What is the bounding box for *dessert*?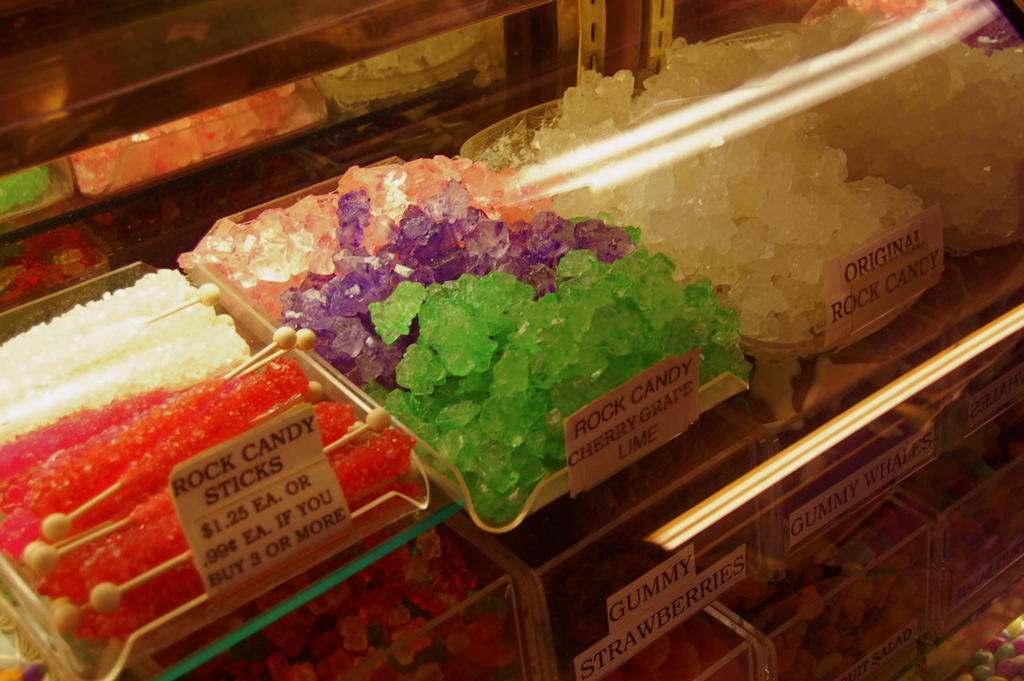
<bbox>70, 75, 302, 198</bbox>.
